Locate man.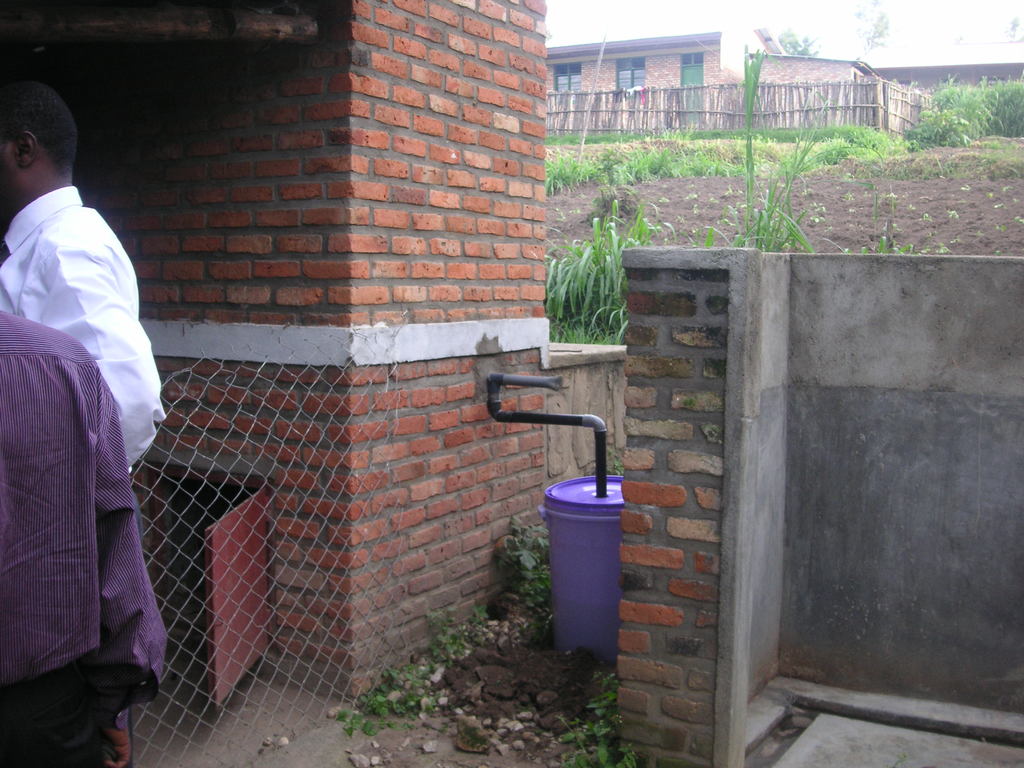
Bounding box: [0,304,169,767].
